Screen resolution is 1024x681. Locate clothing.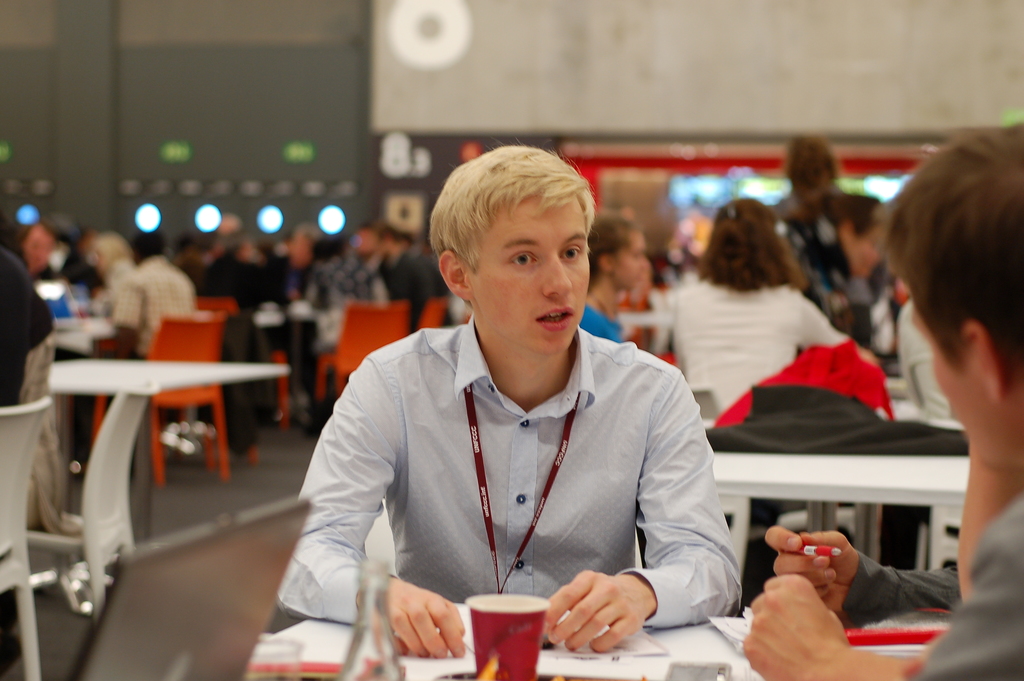
(x1=842, y1=494, x2=1023, y2=680).
